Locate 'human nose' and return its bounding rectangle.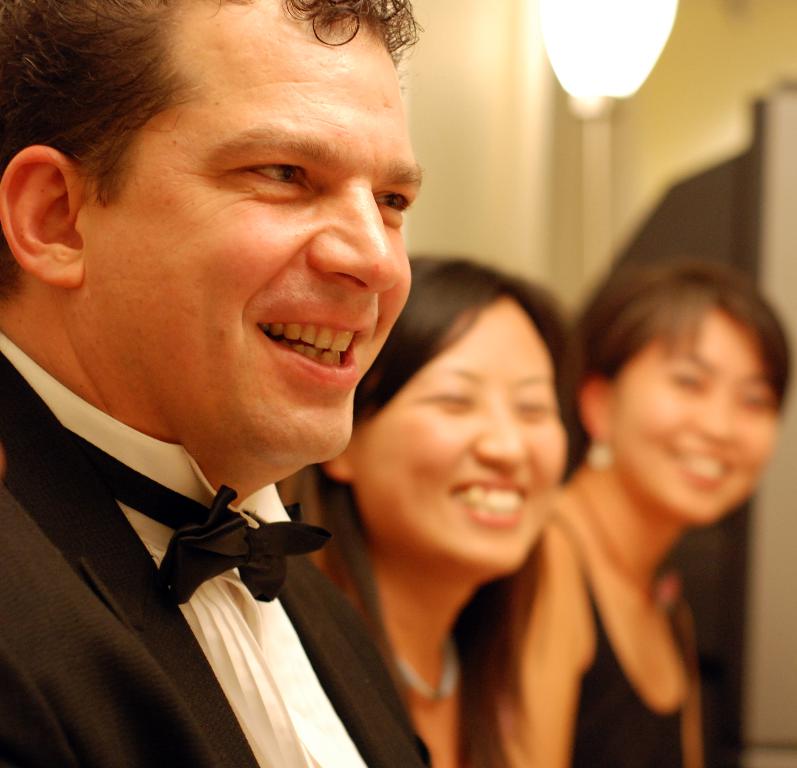
{"left": 693, "top": 395, "right": 731, "bottom": 444}.
